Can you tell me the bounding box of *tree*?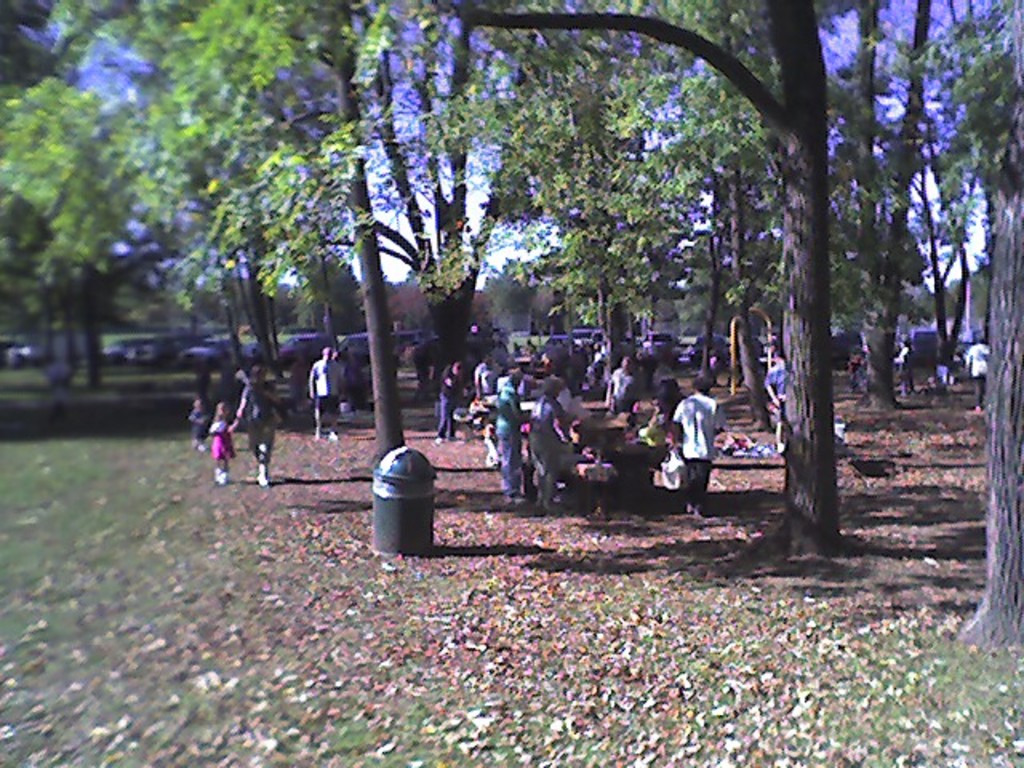
left=147, top=3, right=408, bottom=472.
